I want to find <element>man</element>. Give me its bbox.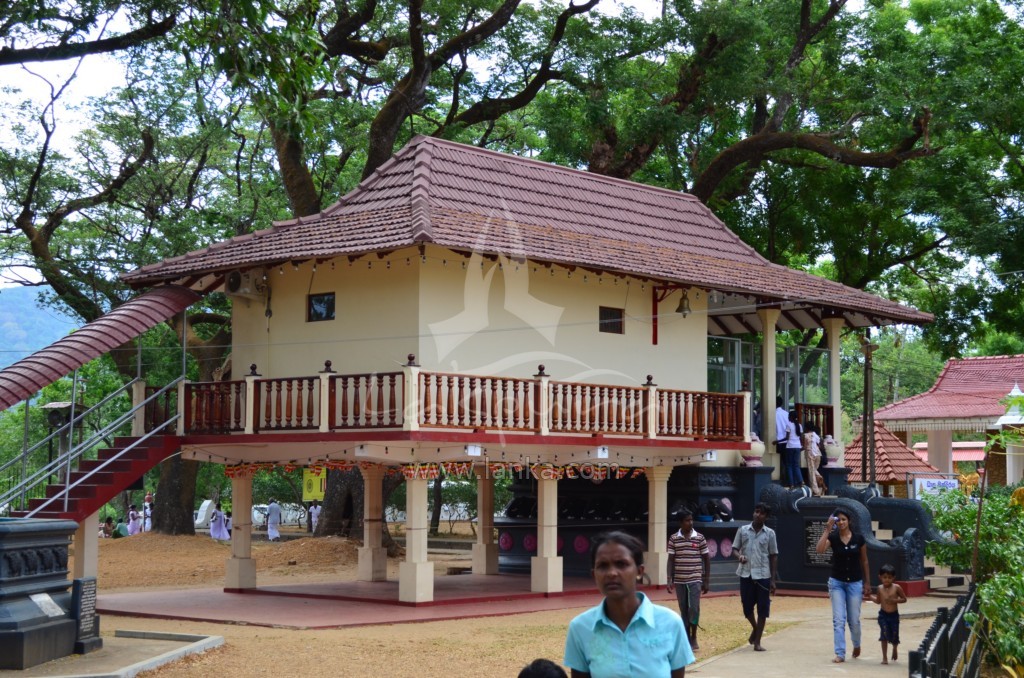
[x1=726, y1=501, x2=781, y2=656].
